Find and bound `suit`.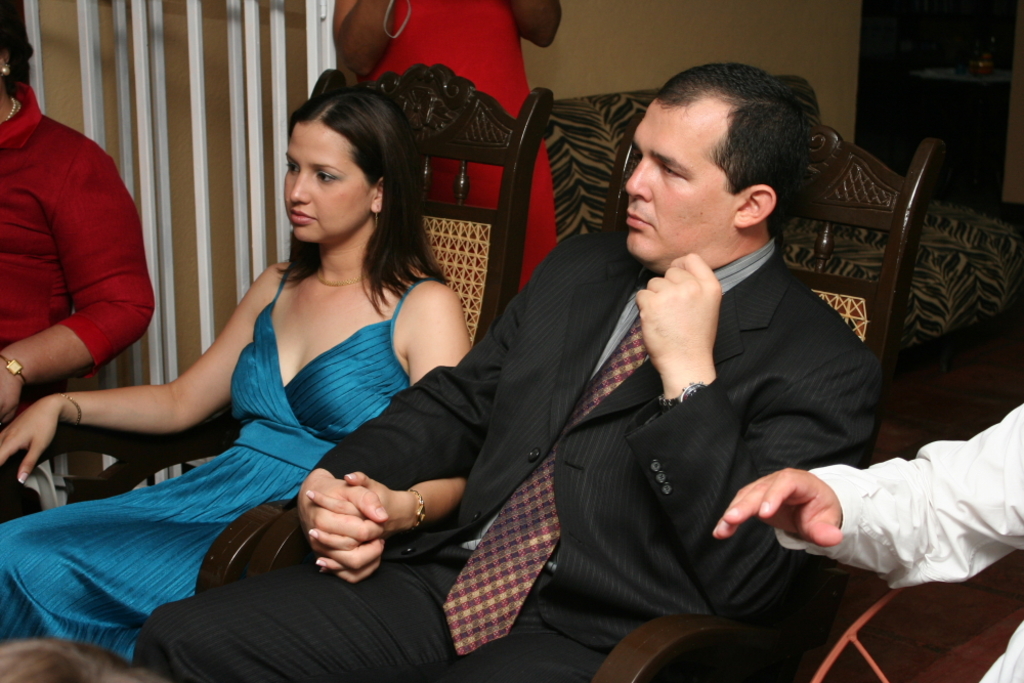
Bound: x1=197 y1=102 x2=810 y2=657.
